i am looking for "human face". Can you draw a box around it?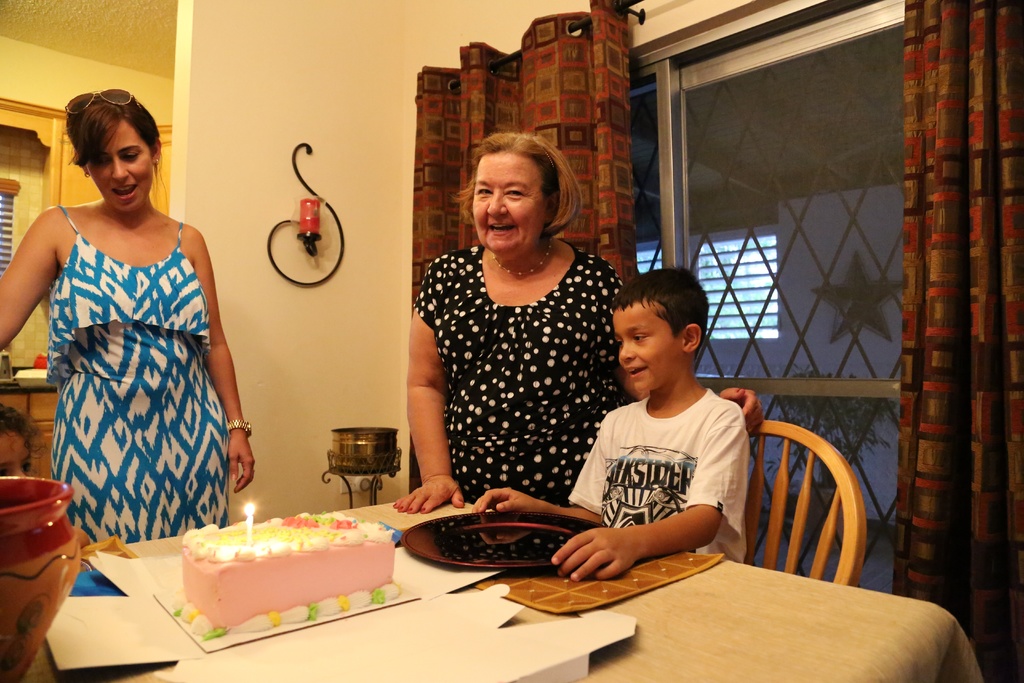
Sure, the bounding box is x1=86, y1=119, x2=154, y2=204.
